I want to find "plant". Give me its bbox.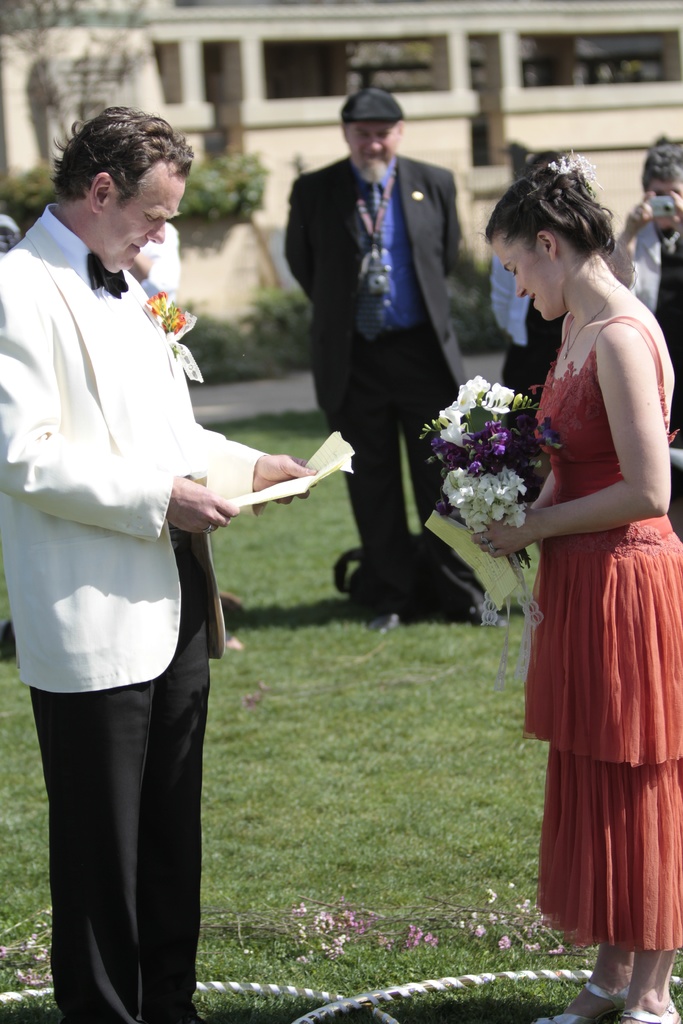
(0,150,67,230).
